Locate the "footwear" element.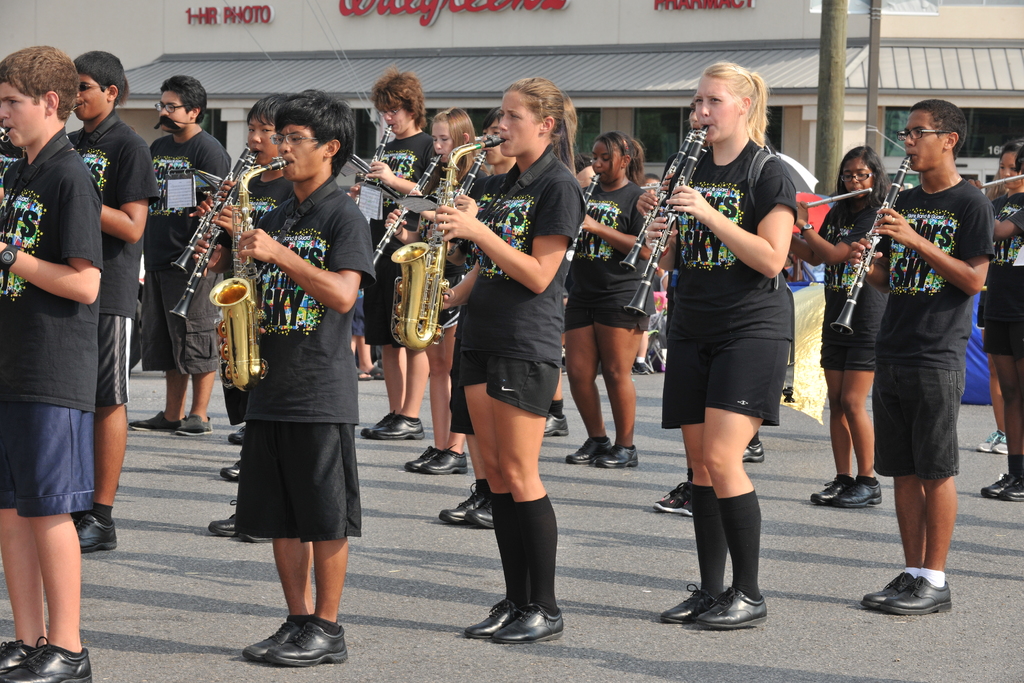
Element bbox: l=492, t=604, r=564, b=645.
